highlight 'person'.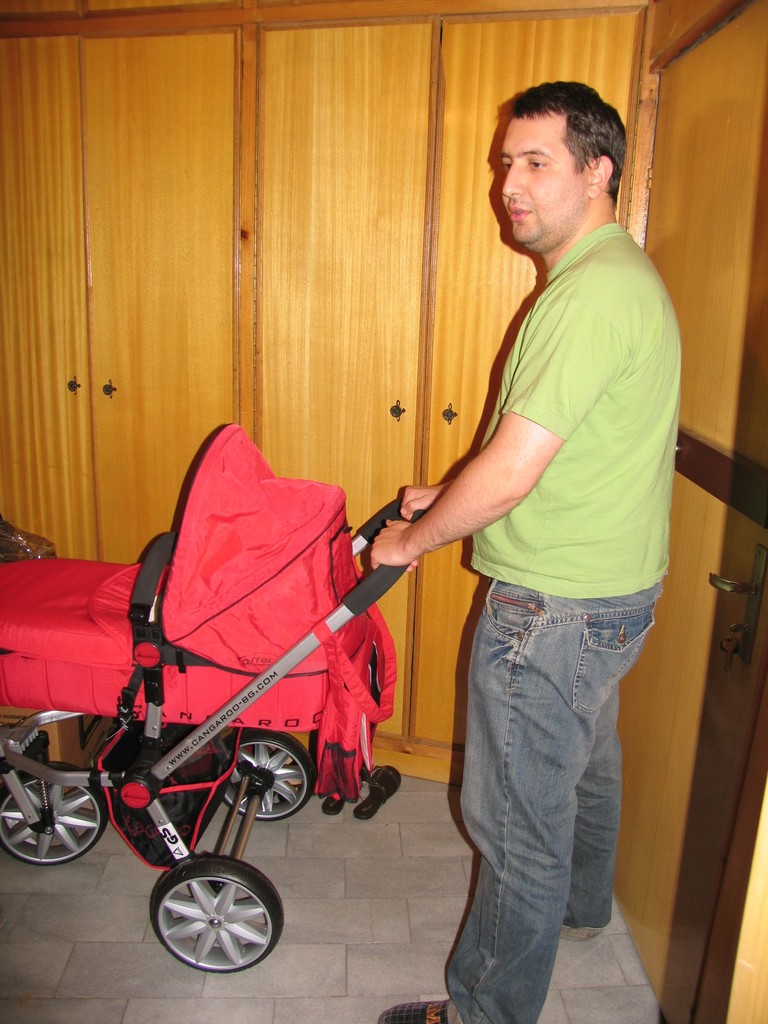
Highlighted region: [left=265, top=70, right=650, bottom=1012].
